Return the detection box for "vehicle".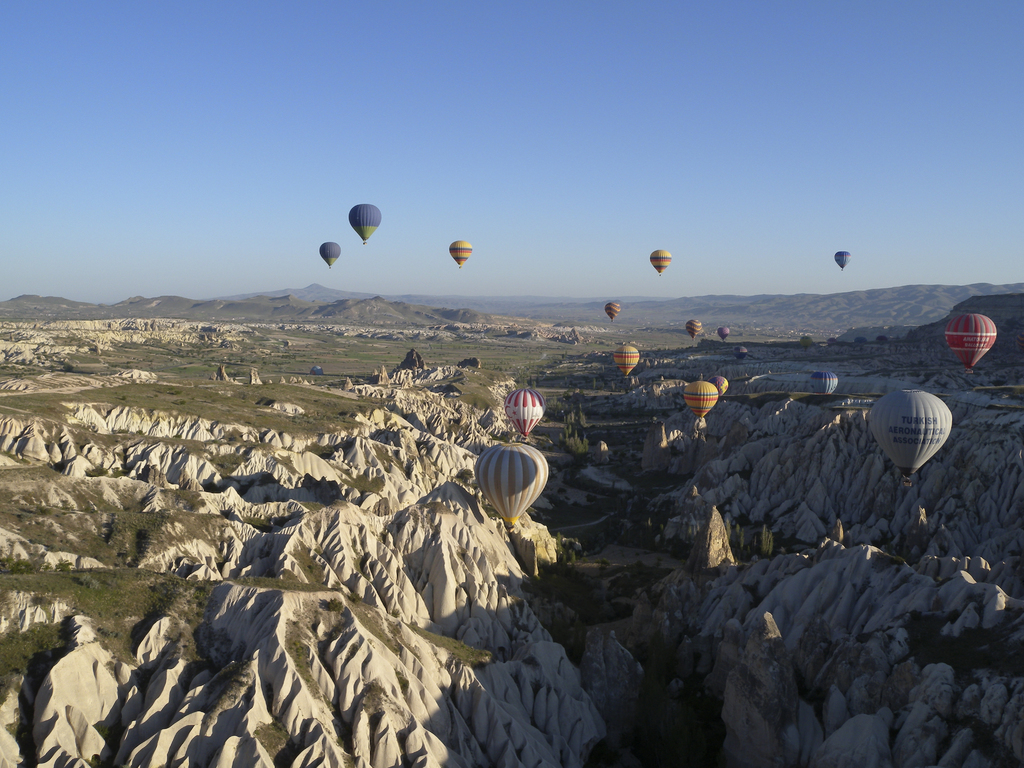
349/201/383/245.
